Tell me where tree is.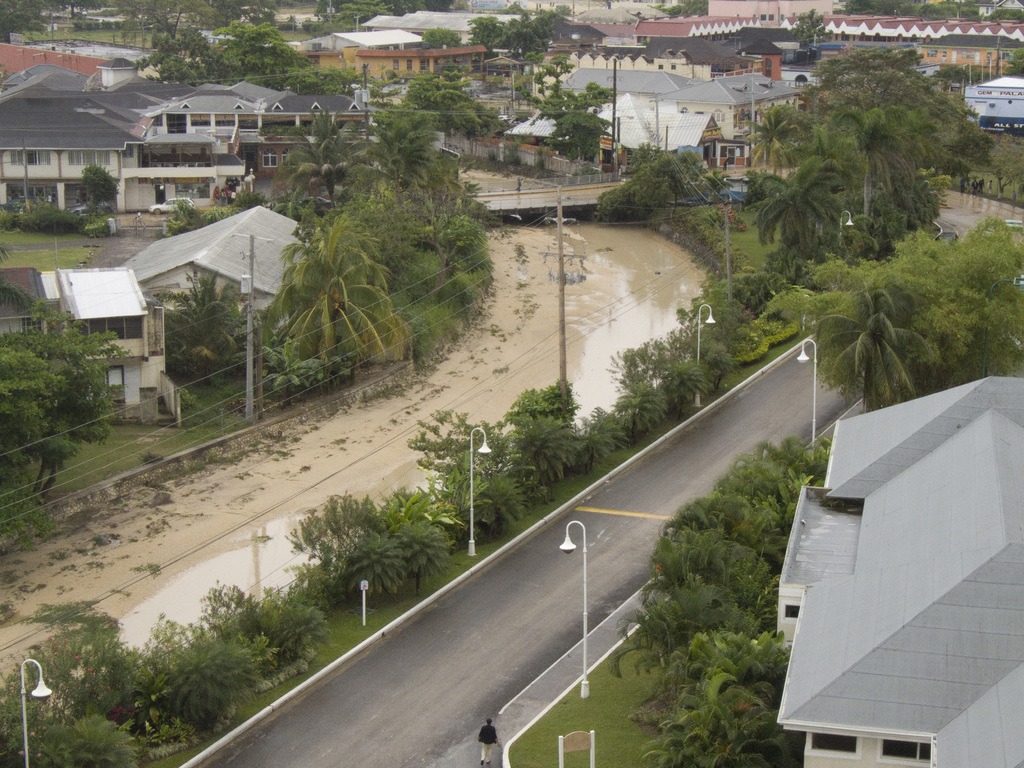
tree is at {"left": 684, "top": 284, "right": 747, "bottom": 357}.
